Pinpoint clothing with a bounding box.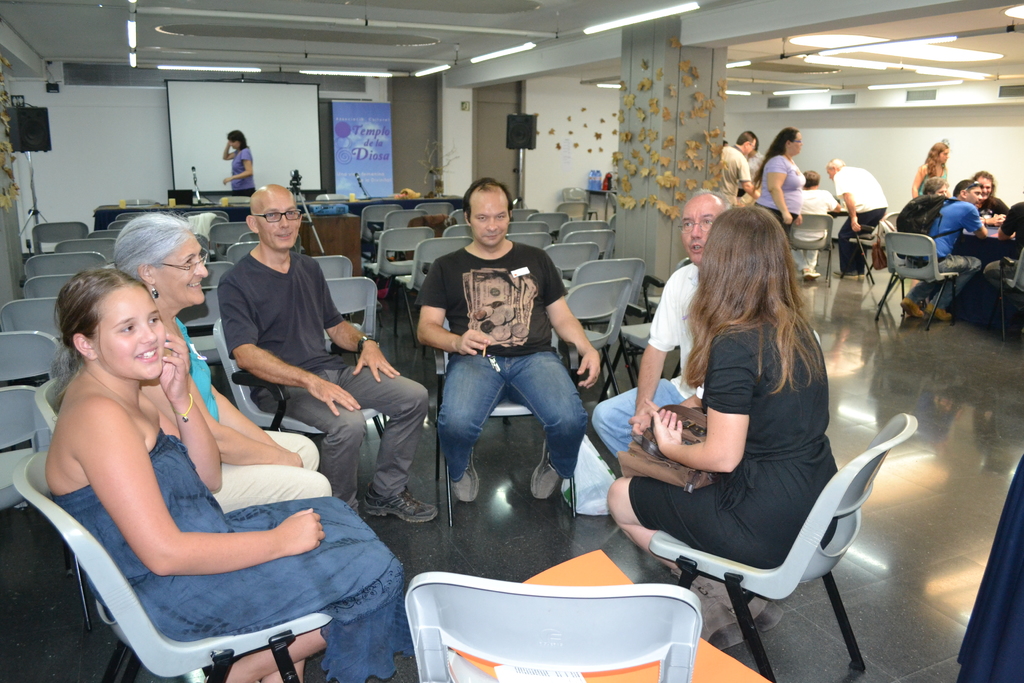
(838,165,888,273).
